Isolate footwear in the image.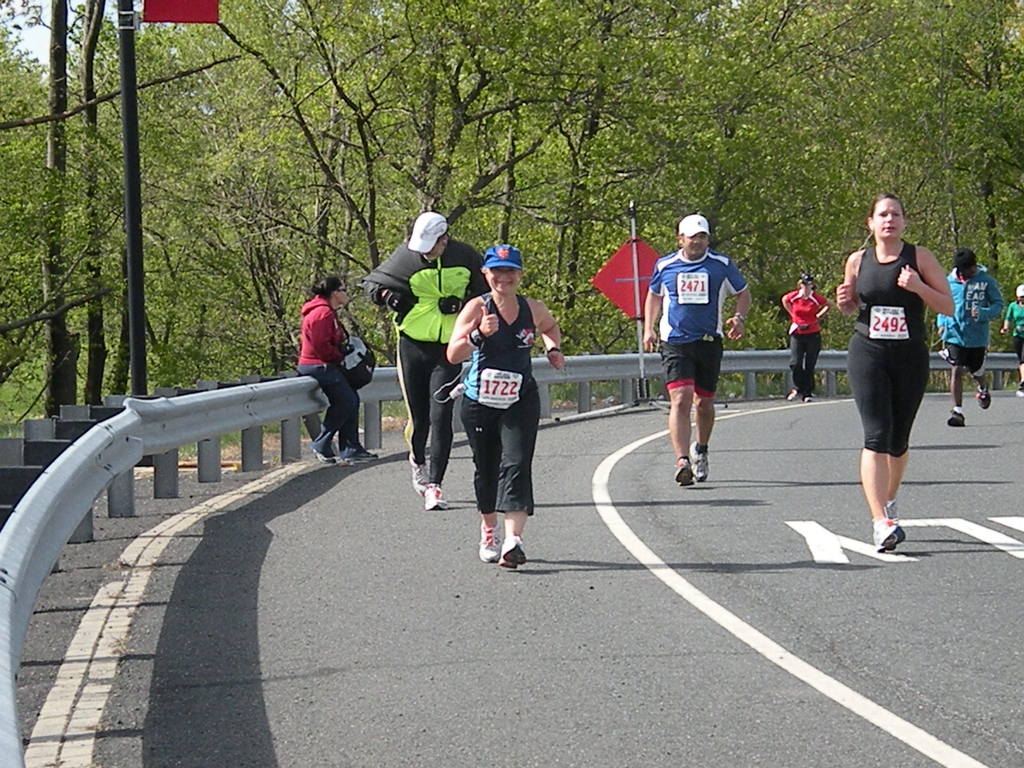
Isolated region: (left=470, top=506, right=538, bottom=577).
